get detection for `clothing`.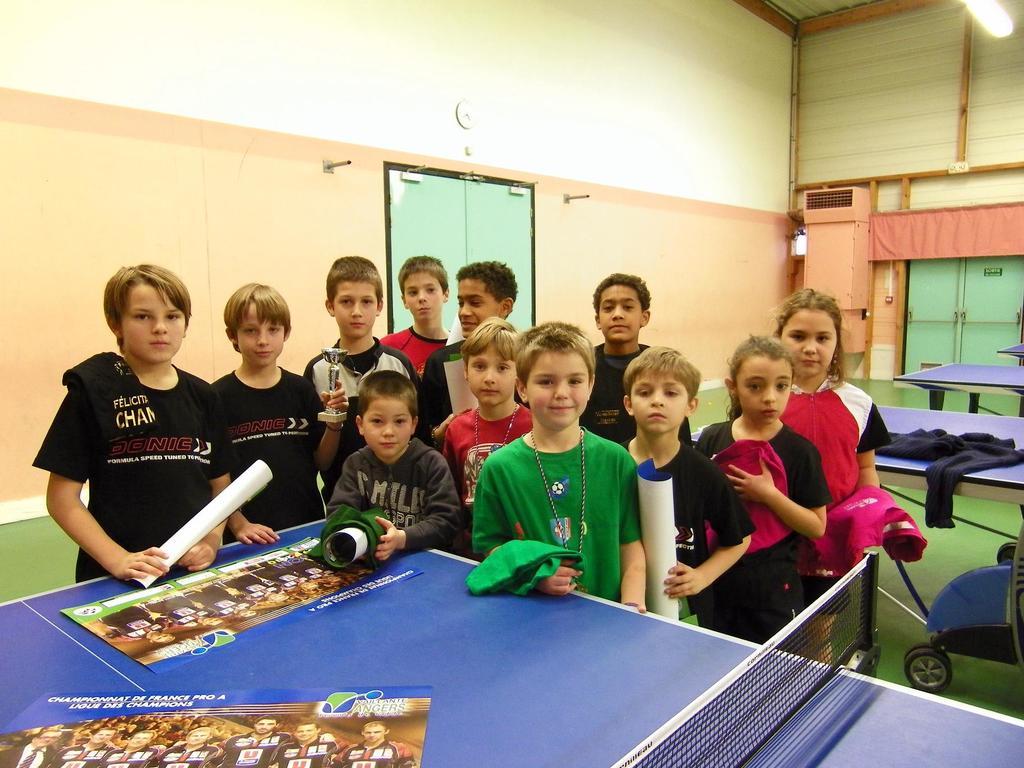
Detection: rect(65, 745, 102, 765).
